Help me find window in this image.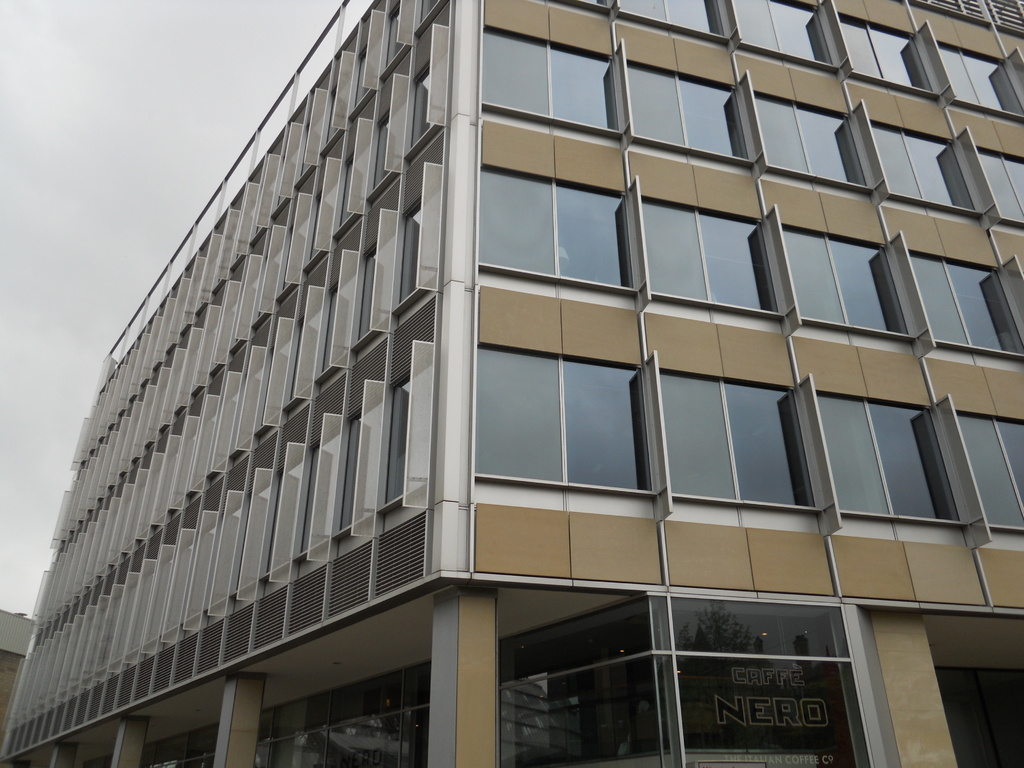
Found it: BBox(481, 342, 1021, 524).
